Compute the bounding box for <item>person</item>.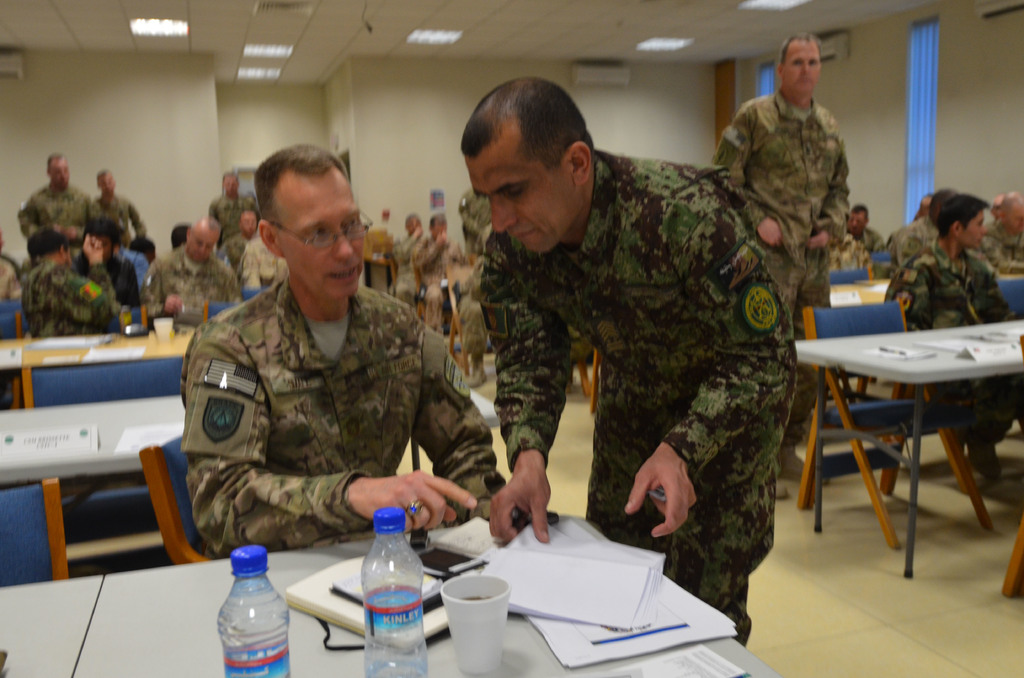
237/219/286/302.
